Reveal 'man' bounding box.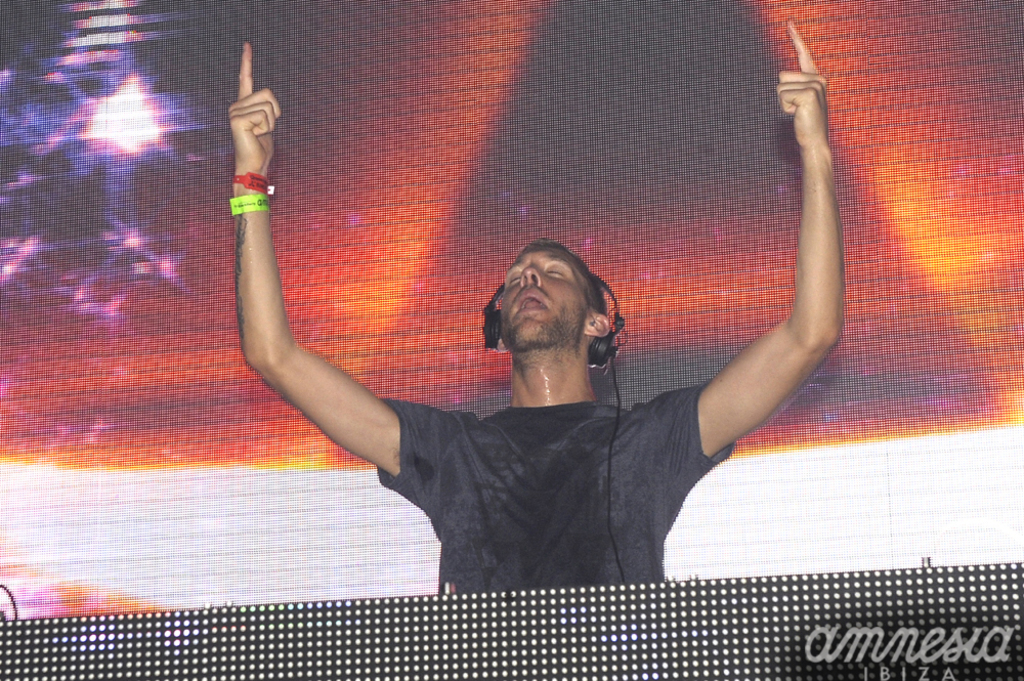
Revealed: locate(227, 117, 834, 601).
